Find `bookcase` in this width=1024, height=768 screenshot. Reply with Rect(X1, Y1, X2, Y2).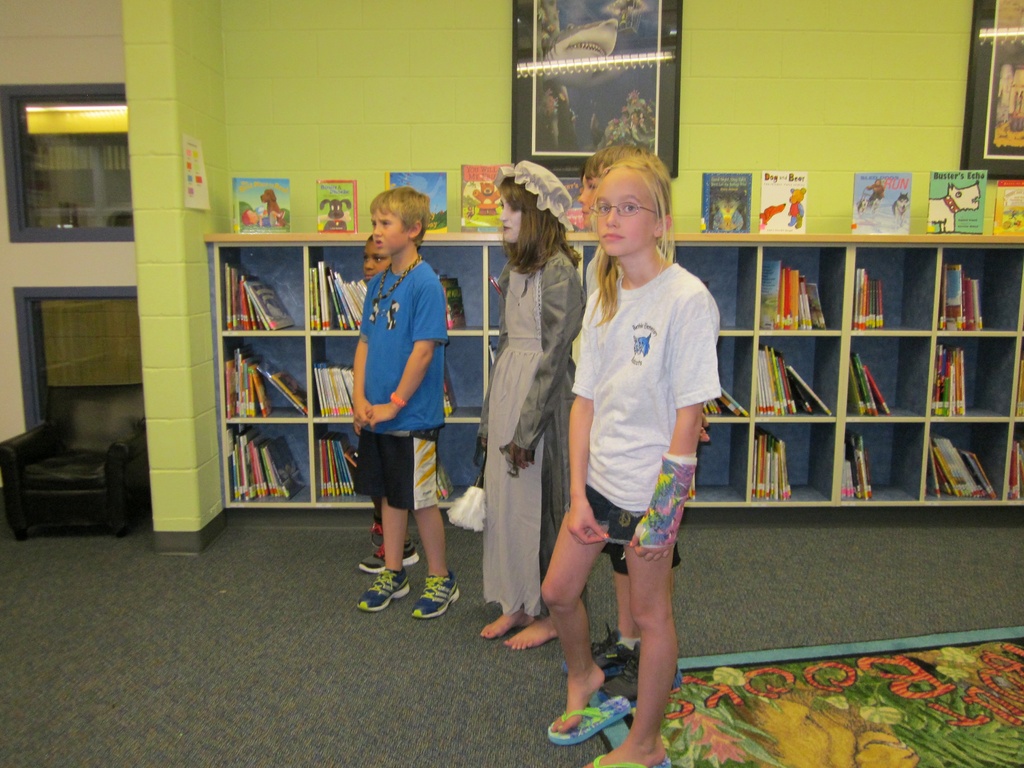
Rect(207, 232, 1023, 513).
